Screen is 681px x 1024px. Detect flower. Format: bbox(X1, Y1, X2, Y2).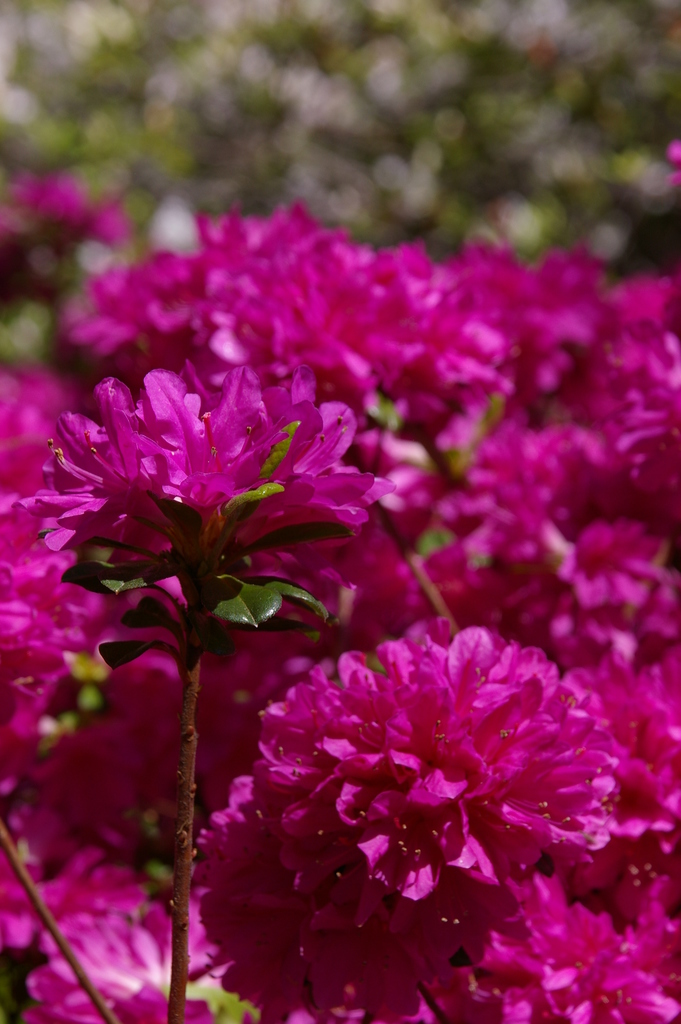
bbox(202, 613, 634, 1015).
